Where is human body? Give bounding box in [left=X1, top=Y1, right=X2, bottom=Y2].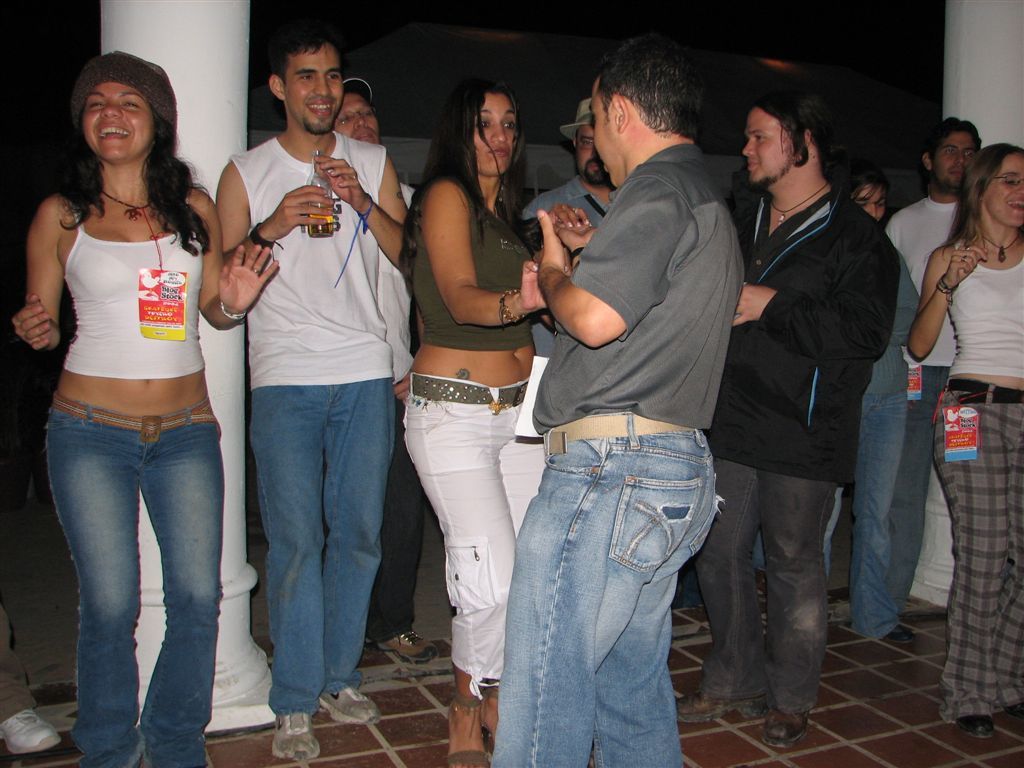
[left=812, top=147, right=929, bottom=642].
